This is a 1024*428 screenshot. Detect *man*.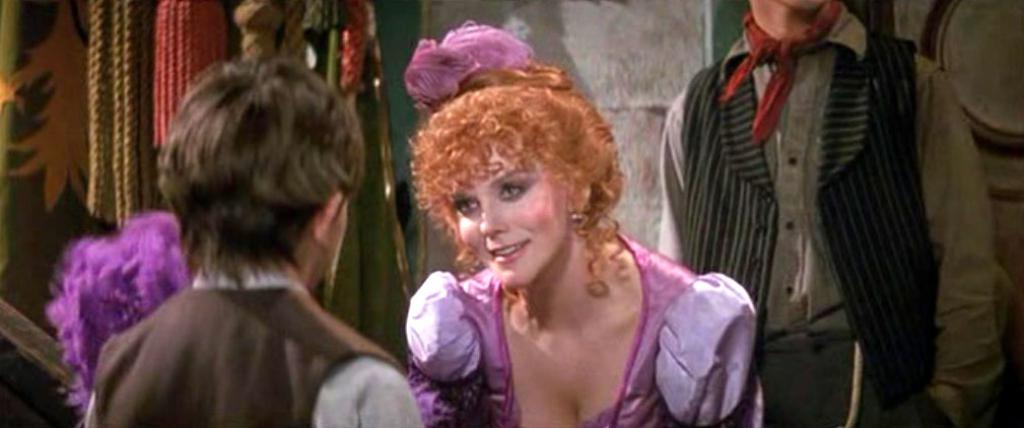
(left=668, top=0, right=954, bottom=420).
